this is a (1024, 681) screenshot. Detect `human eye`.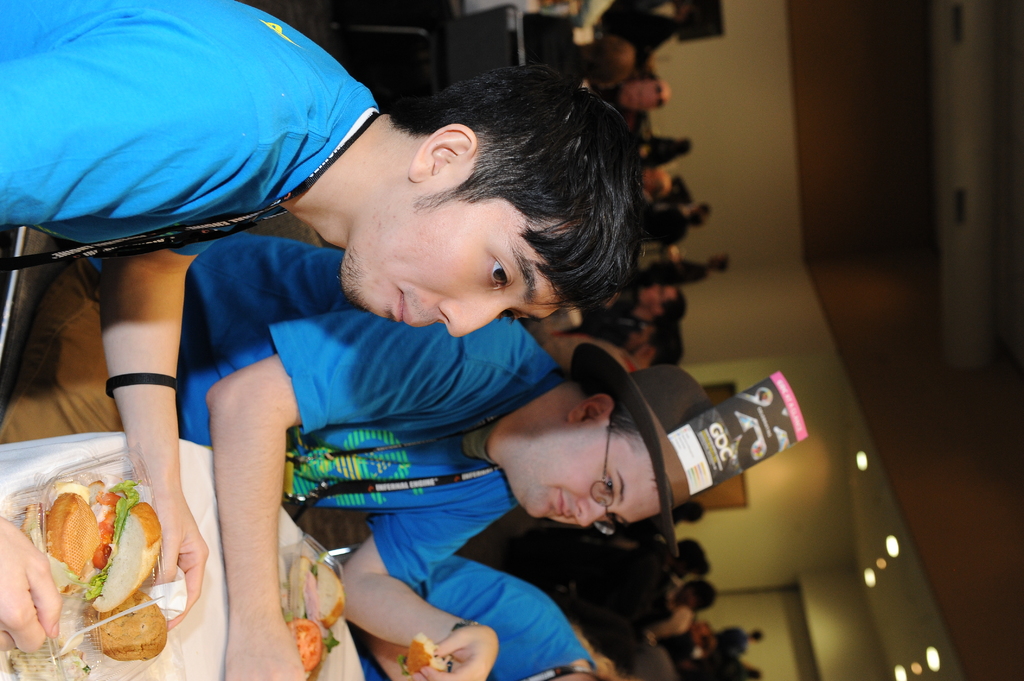
x1=607, y1=513, x2=618, y2=525.
